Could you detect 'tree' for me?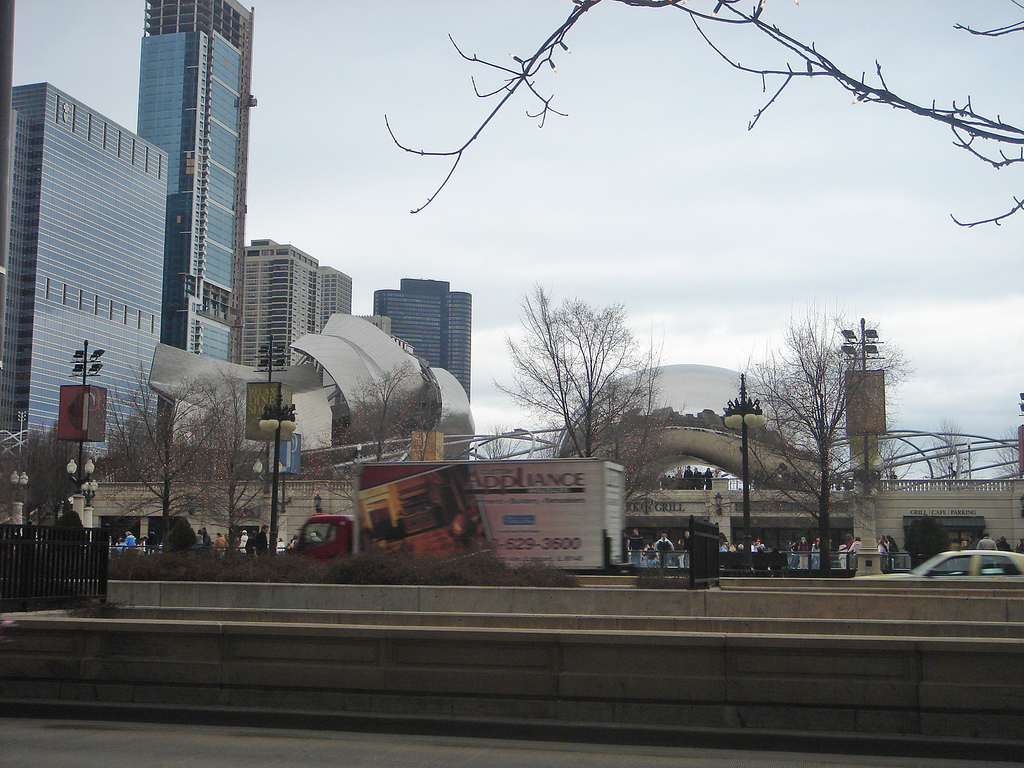
Detection result: select_region(498, 280, 666, 461).
